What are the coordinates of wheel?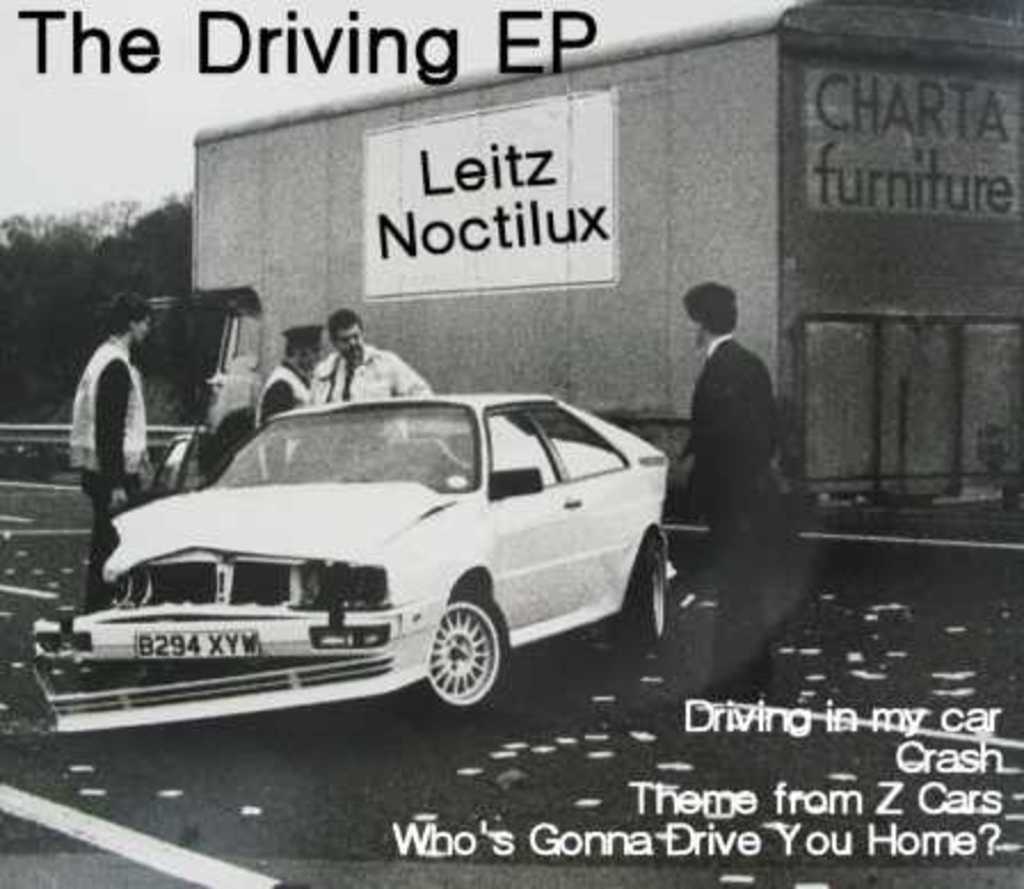
x1=608, y1=539, x2=661, y2=642.
